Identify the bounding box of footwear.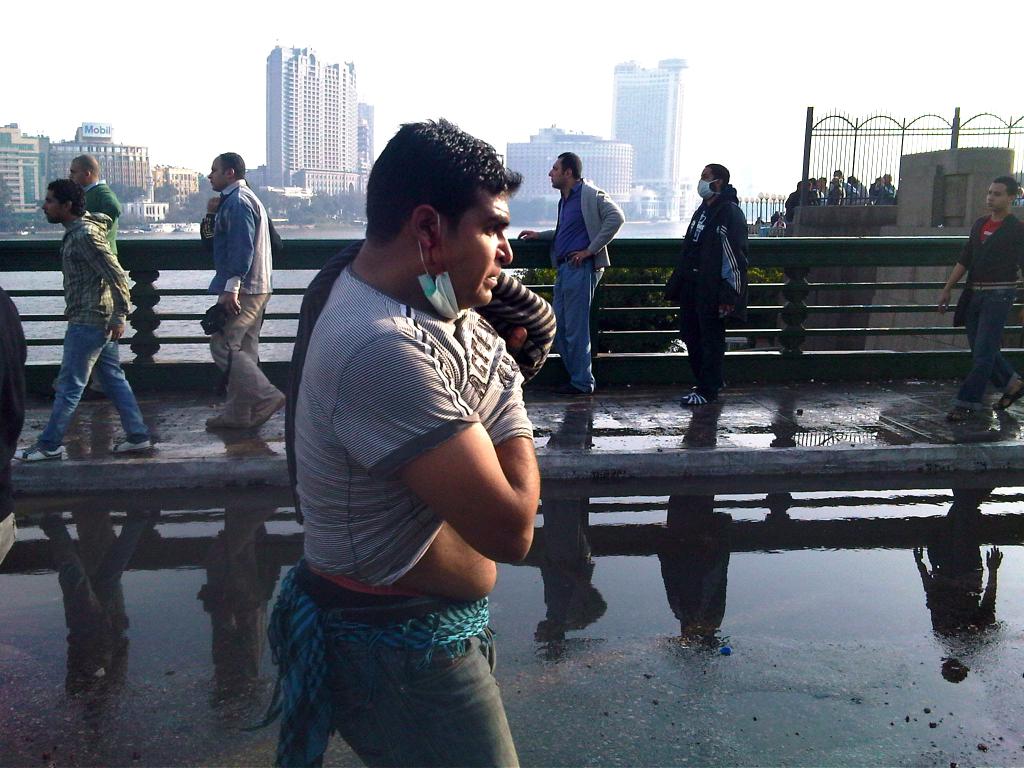
{"left": 564, "top": 385, "right": 584, "bottom": 397}.
